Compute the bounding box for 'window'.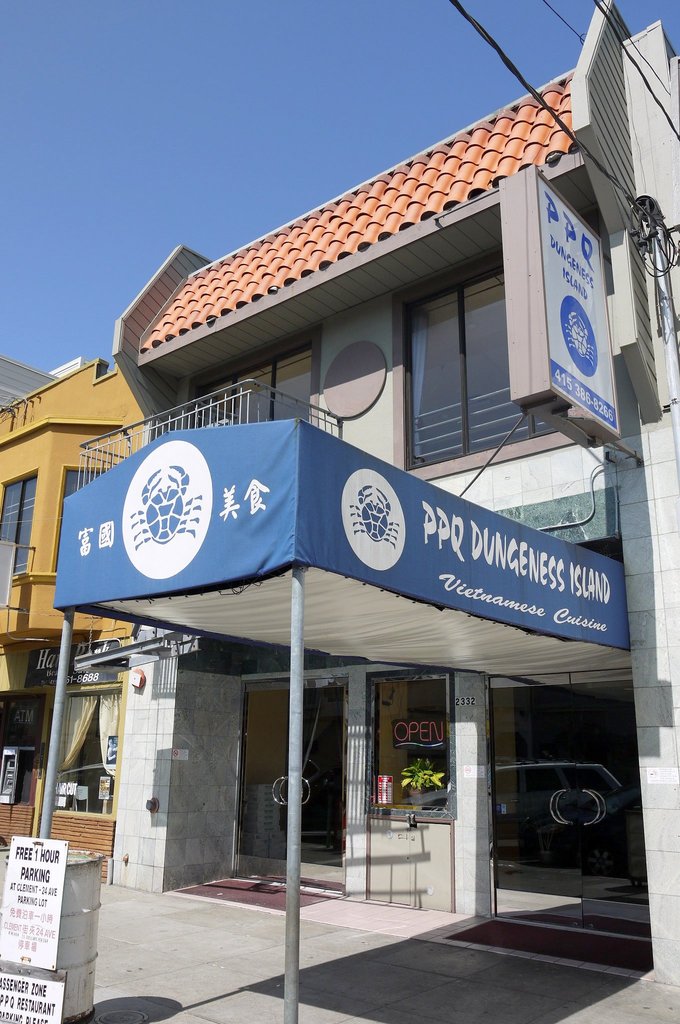
416 243 567 468.
